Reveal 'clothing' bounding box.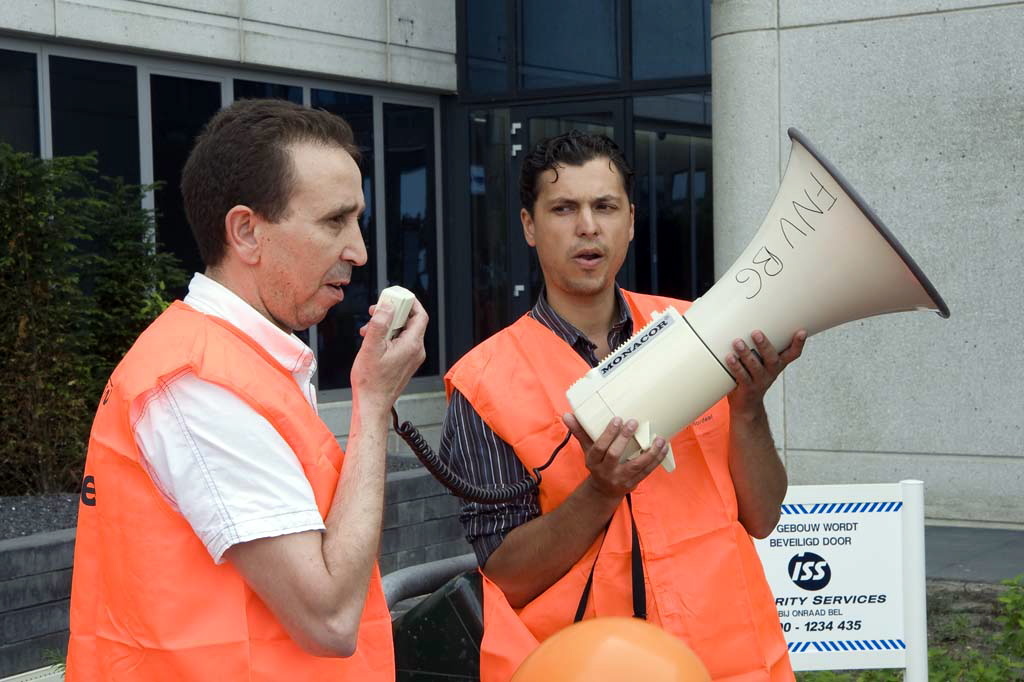
Revealed: bbox=(438, 288, 799, 681).
